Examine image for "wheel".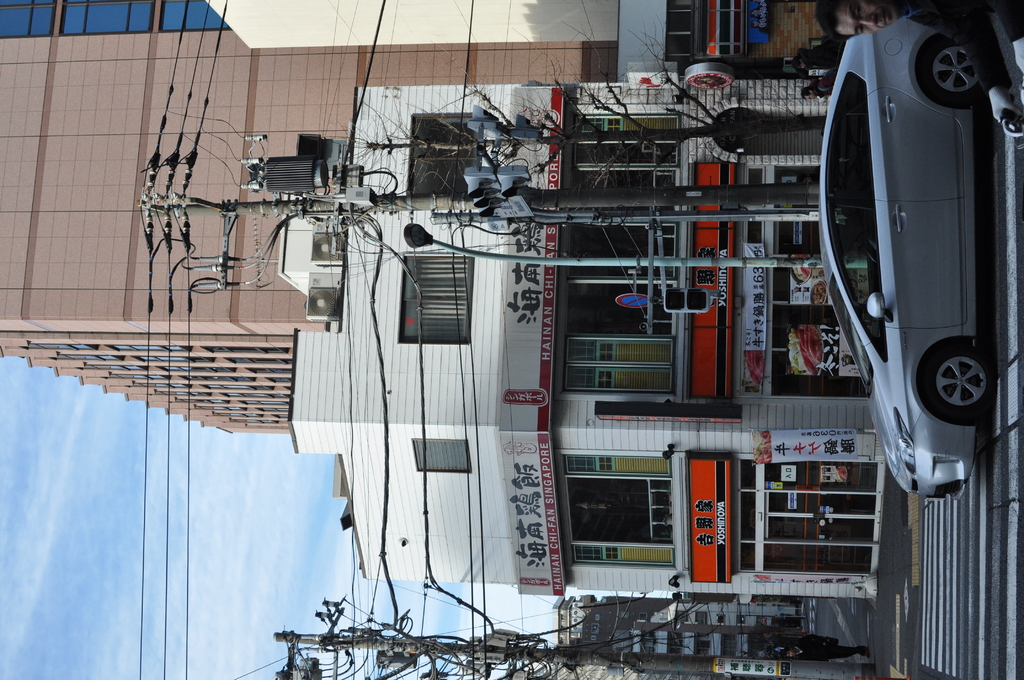
Examination result: <box>917,36,990,107</box>.
